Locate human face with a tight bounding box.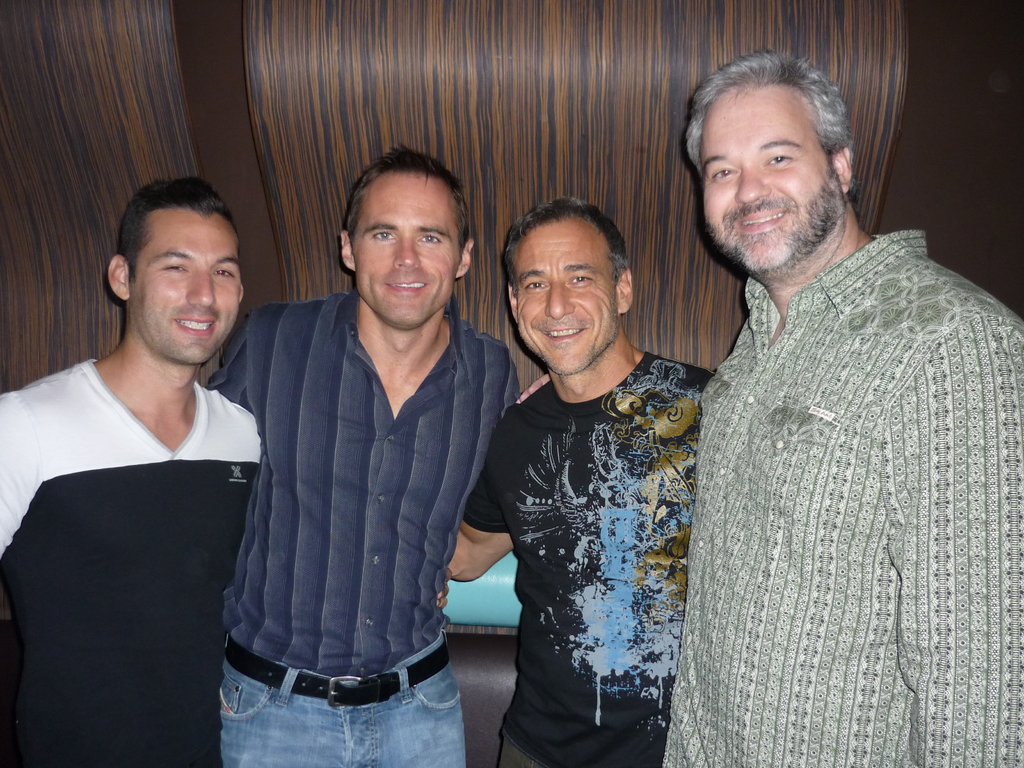
region(128, 207, 243, 365).
